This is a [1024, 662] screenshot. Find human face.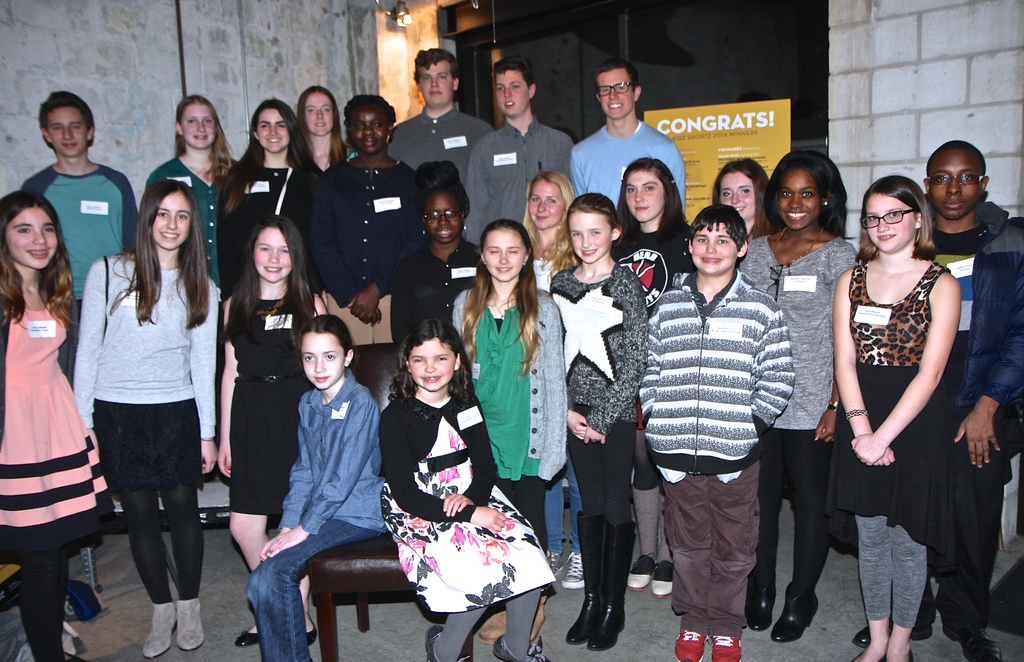
Bounding box: rect(249, 94, 282, 145).
